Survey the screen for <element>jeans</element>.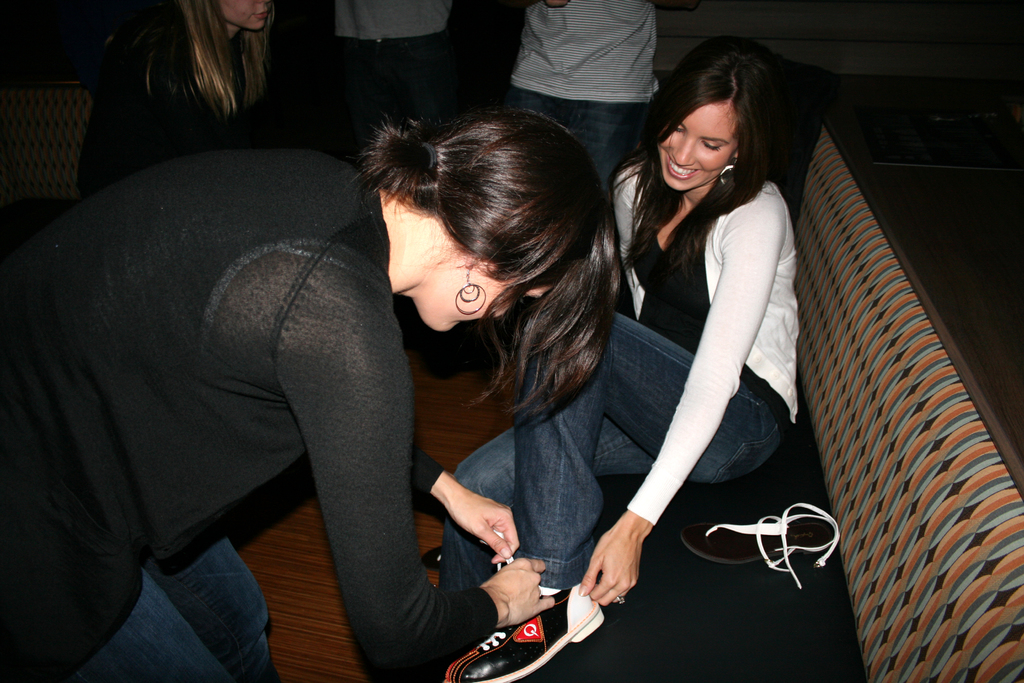
Survey found: 444:279:796:603.
